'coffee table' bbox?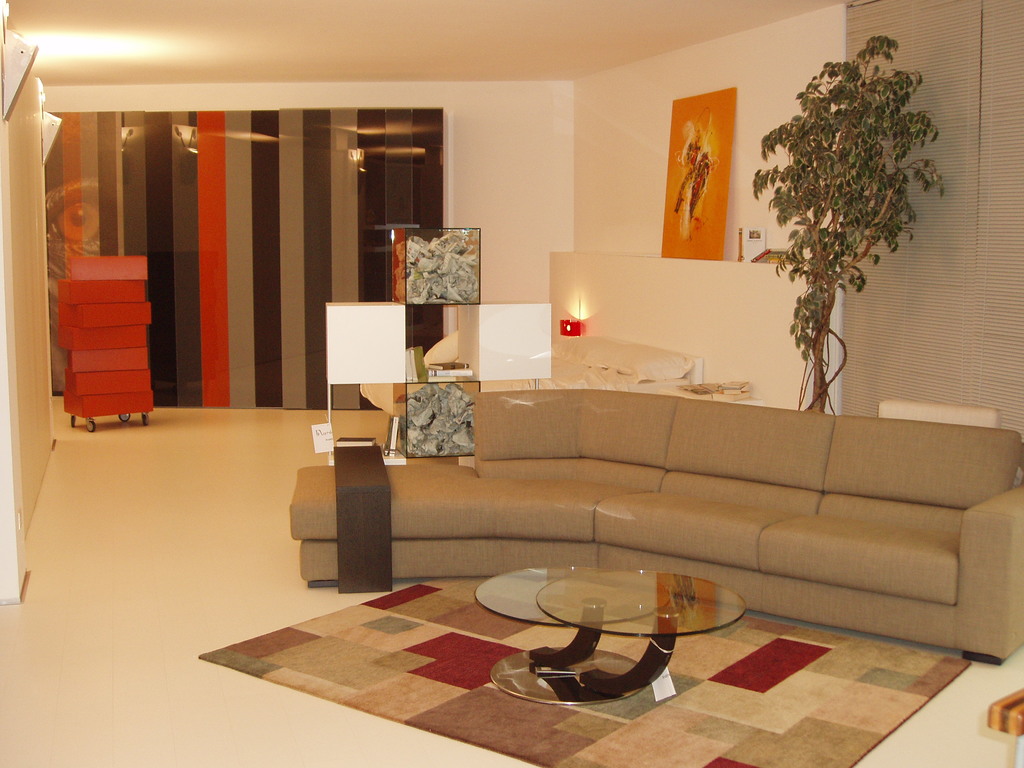
detection(472, 563, 744, 704)
